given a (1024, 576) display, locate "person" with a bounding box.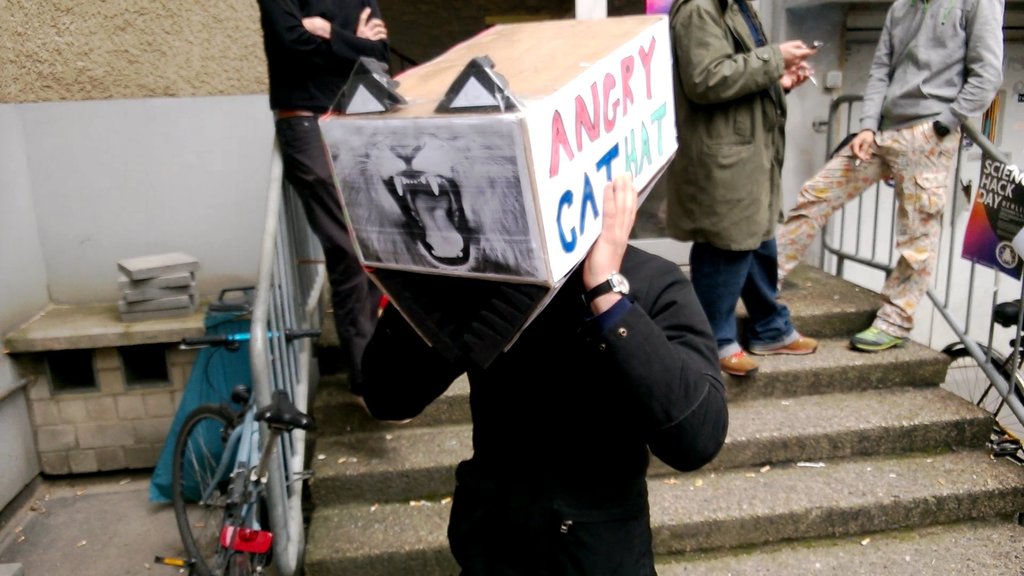
Located: x1=356 y1=175 x2=729 y2=575.
